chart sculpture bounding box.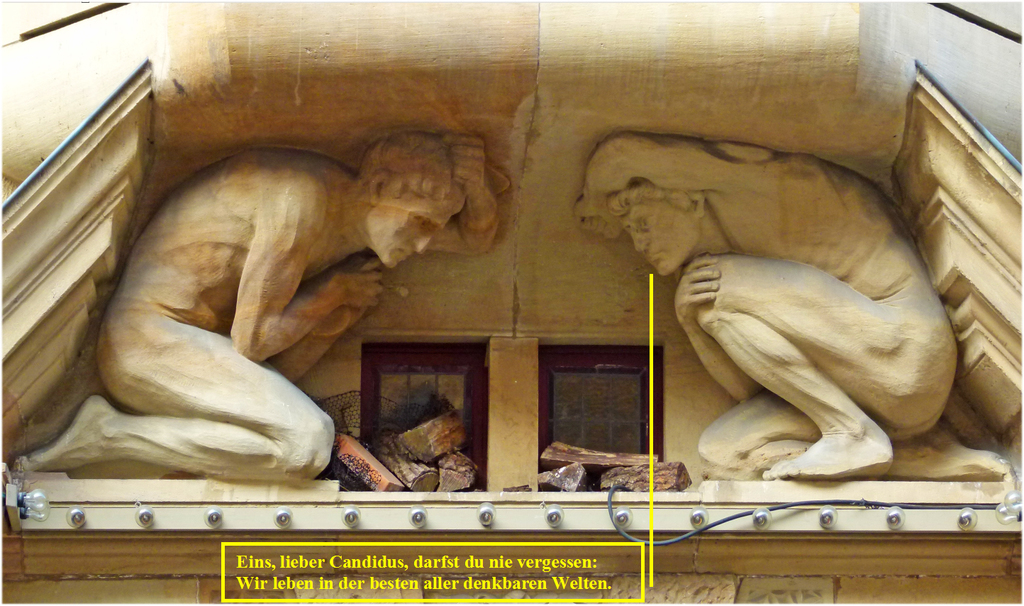
Charted: (581, 128, 1011, 480).
